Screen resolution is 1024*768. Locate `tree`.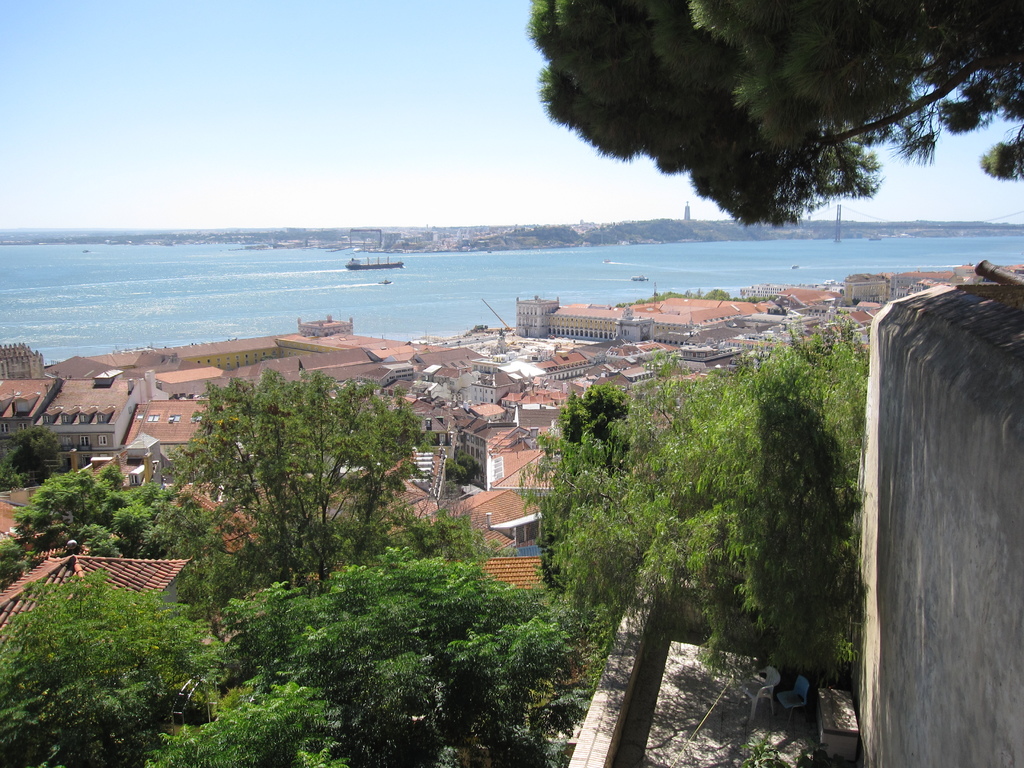
box=[530, 0, 990, 243].
